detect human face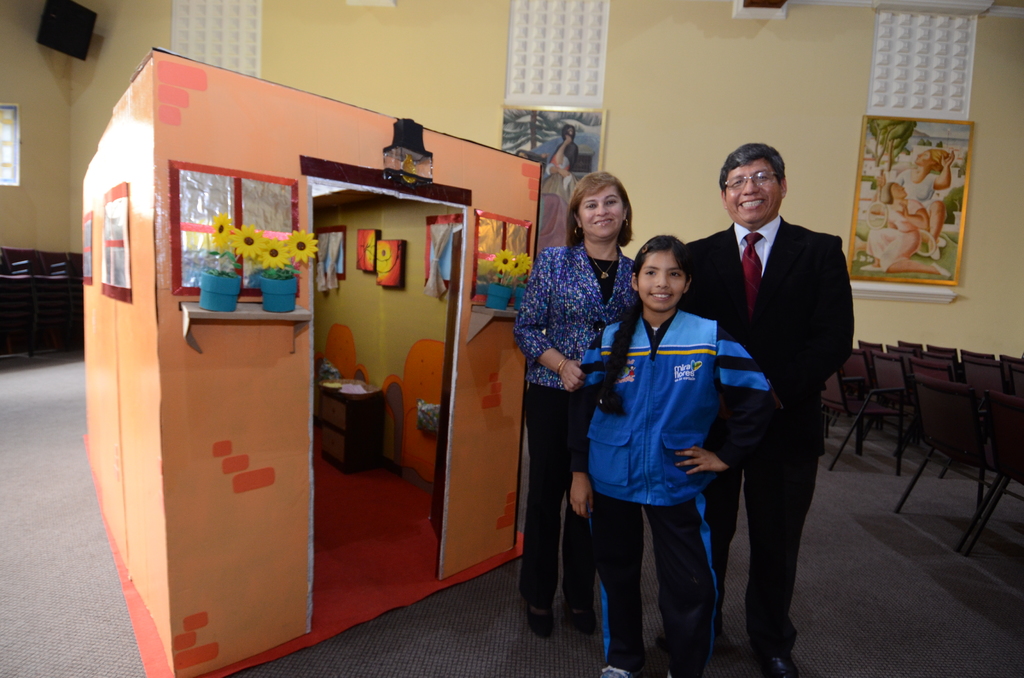
(891, 180, 909, 201)
